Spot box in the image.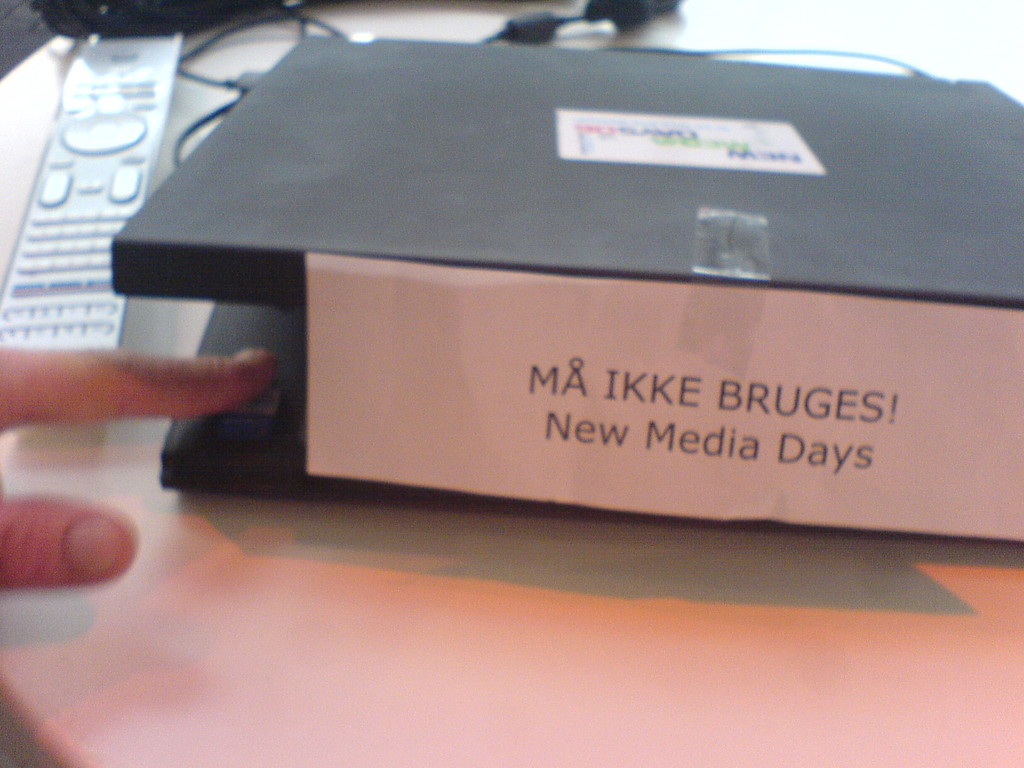
box found at [112, 35, 1023, 546].
